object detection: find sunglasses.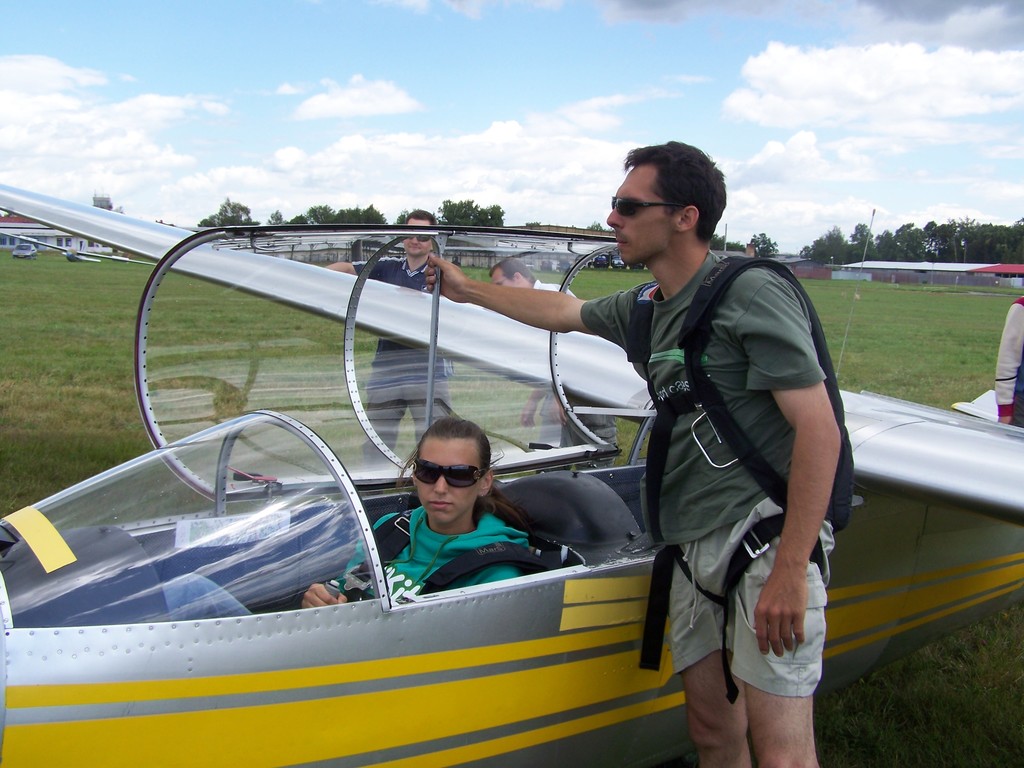
(x1=415, y1=236, x2=431, y2=244).
